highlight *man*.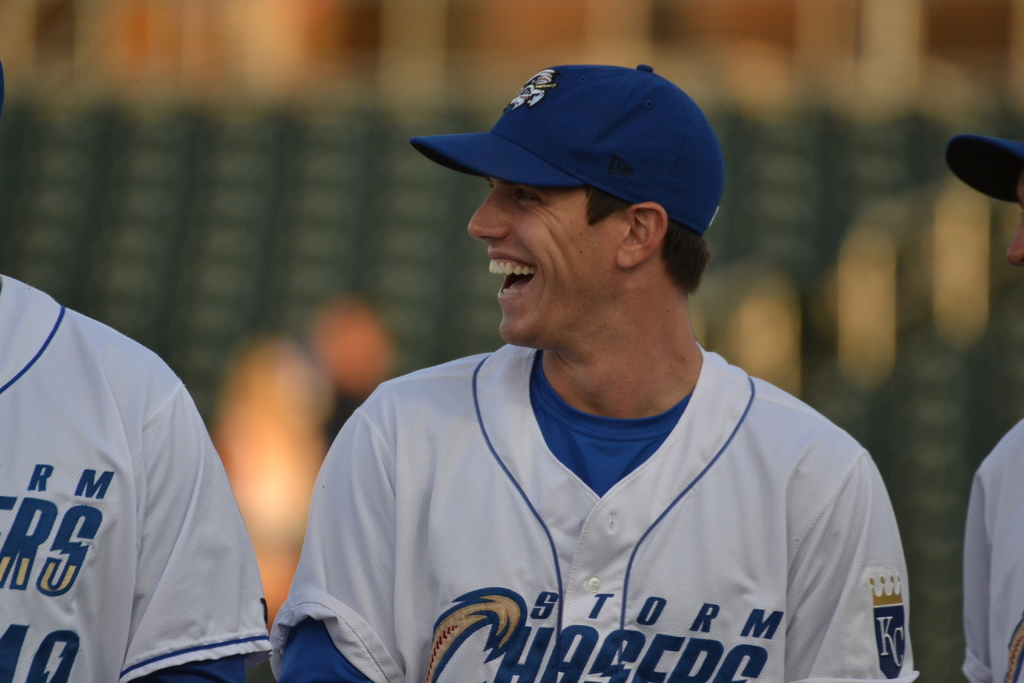
Highlighted region: 948 136 1023 682.
